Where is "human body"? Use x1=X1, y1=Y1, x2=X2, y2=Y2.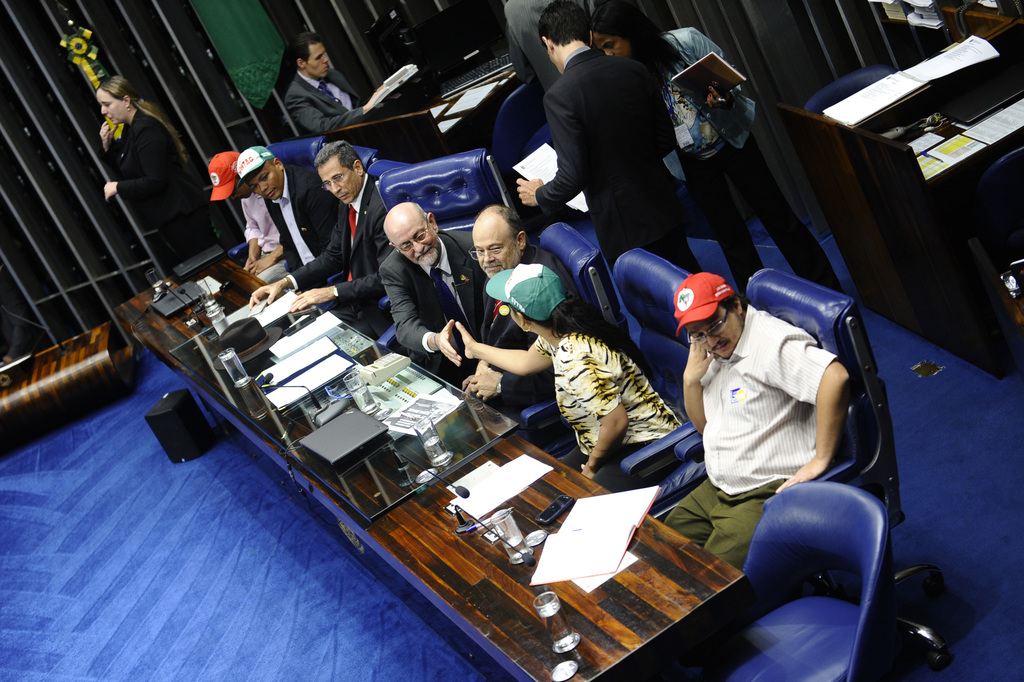
x1=454, y1=263, x2=682, y2=491.
